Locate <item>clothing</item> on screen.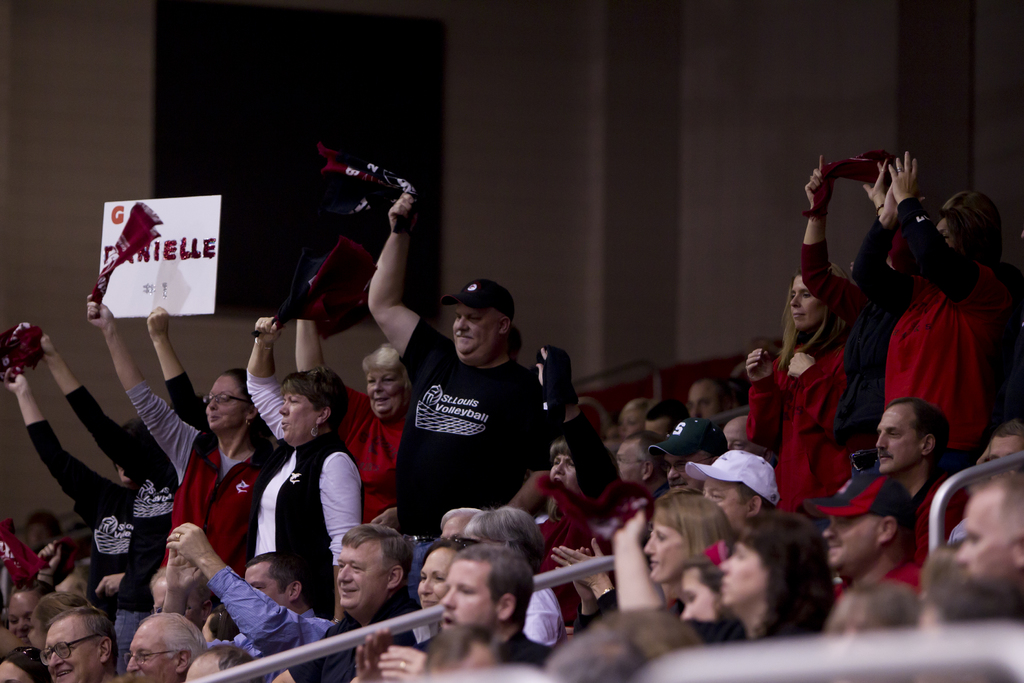
On screen at select_region(883, 216, 1004, 453).
